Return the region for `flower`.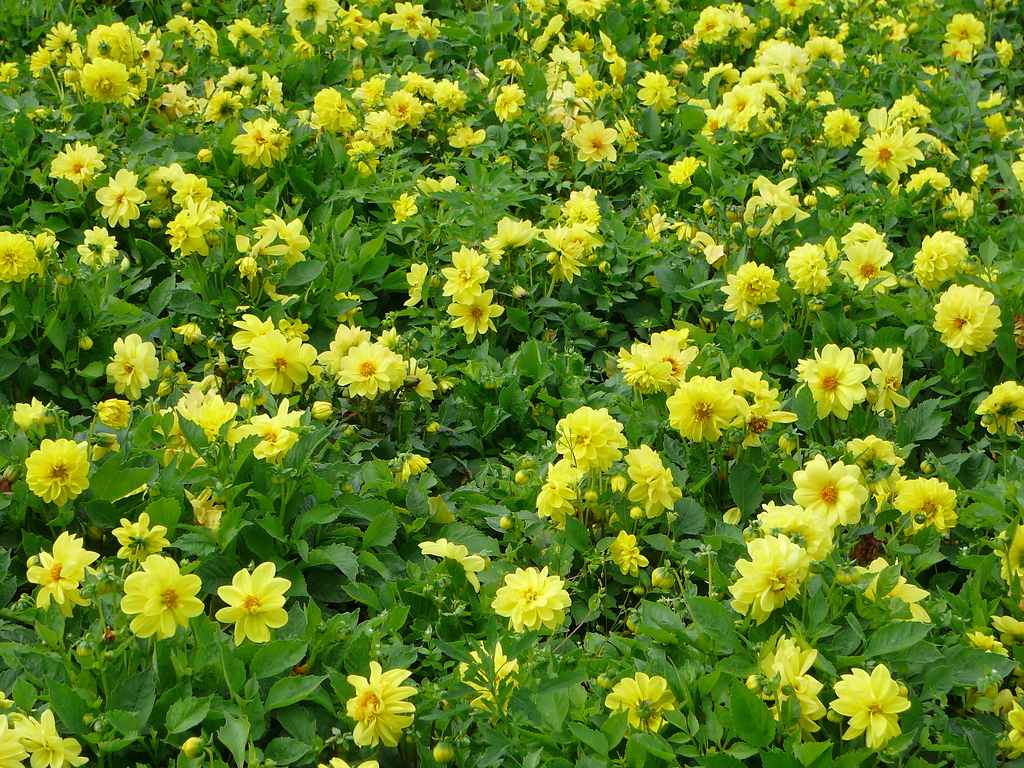
box(177, 393, 236, 433).
